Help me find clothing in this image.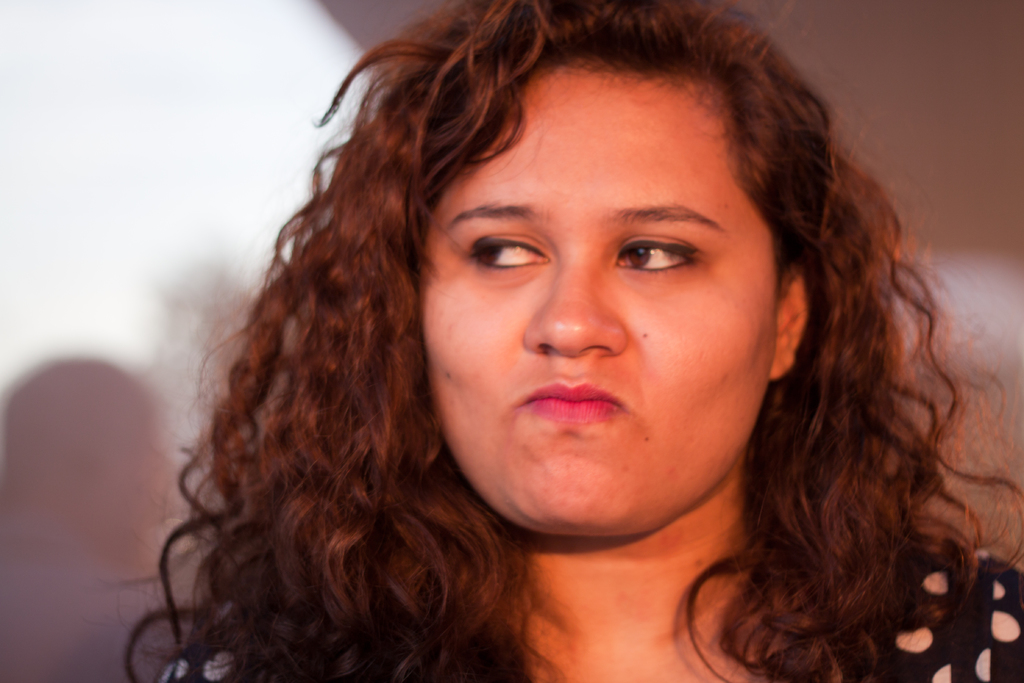
Found it: {"left": 156, "top": 550, "right": 1023, "bottom": 682}.
